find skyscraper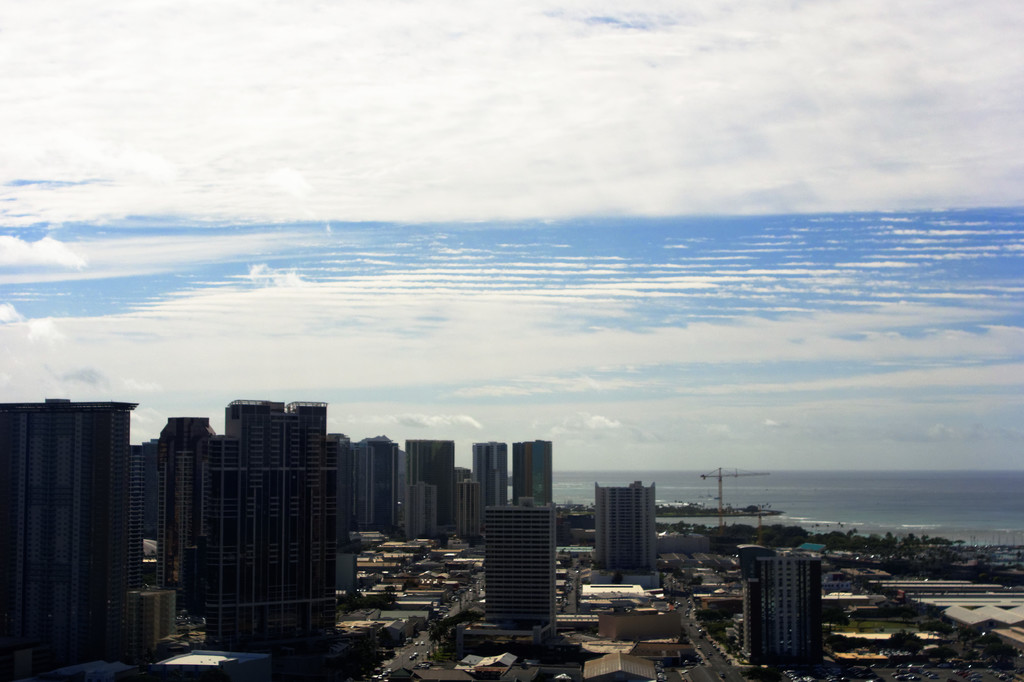
<bbox>215, 388, 339, 655</bbox>
